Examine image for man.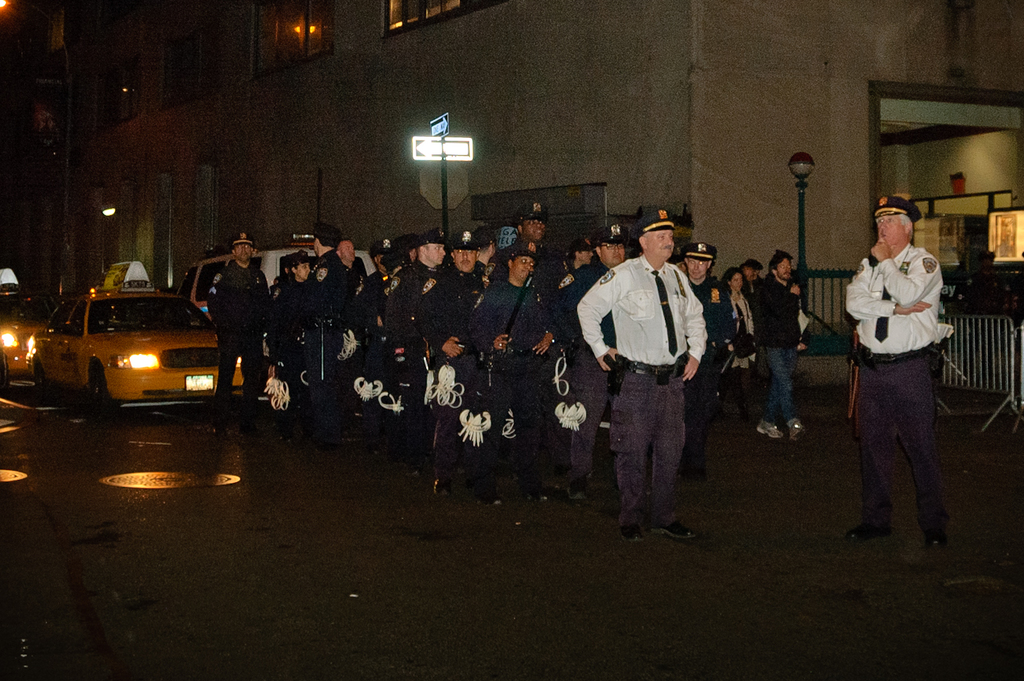
Examination result: <box>839,193,952,551</box>.
